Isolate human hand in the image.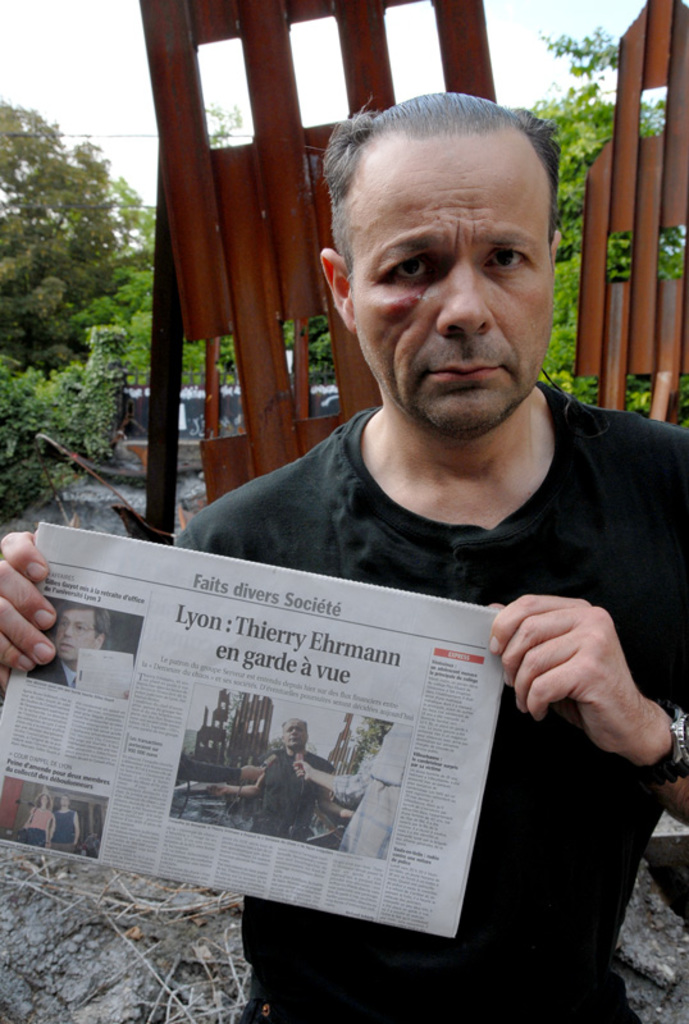
Isolated region: (484,590,671,773).
